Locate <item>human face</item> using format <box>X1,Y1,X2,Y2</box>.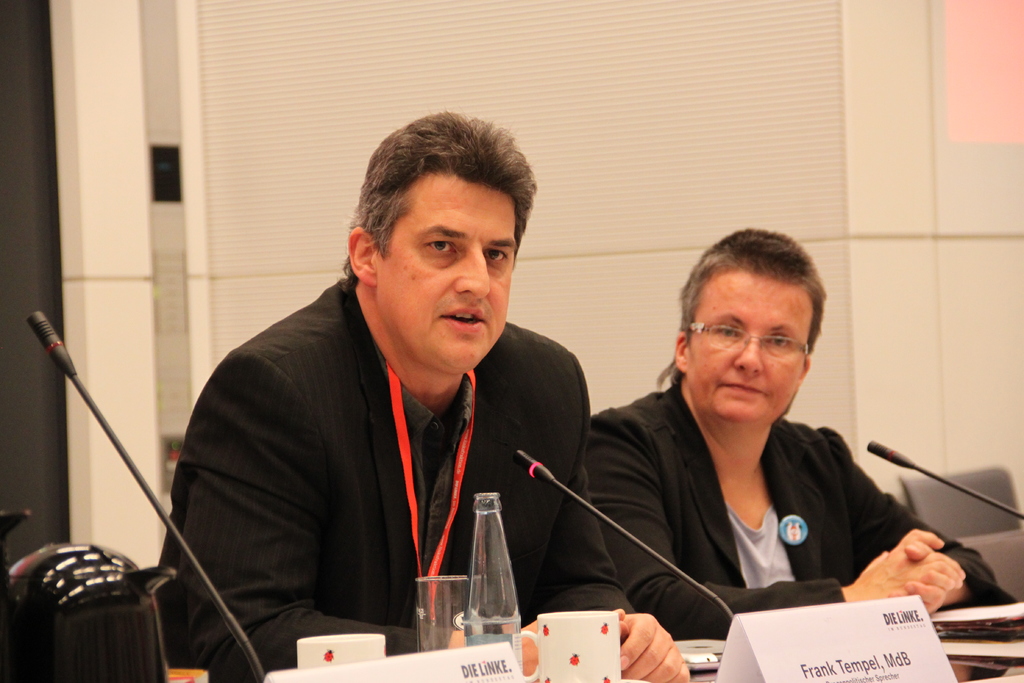
<box>685,273,806,422</box>.
